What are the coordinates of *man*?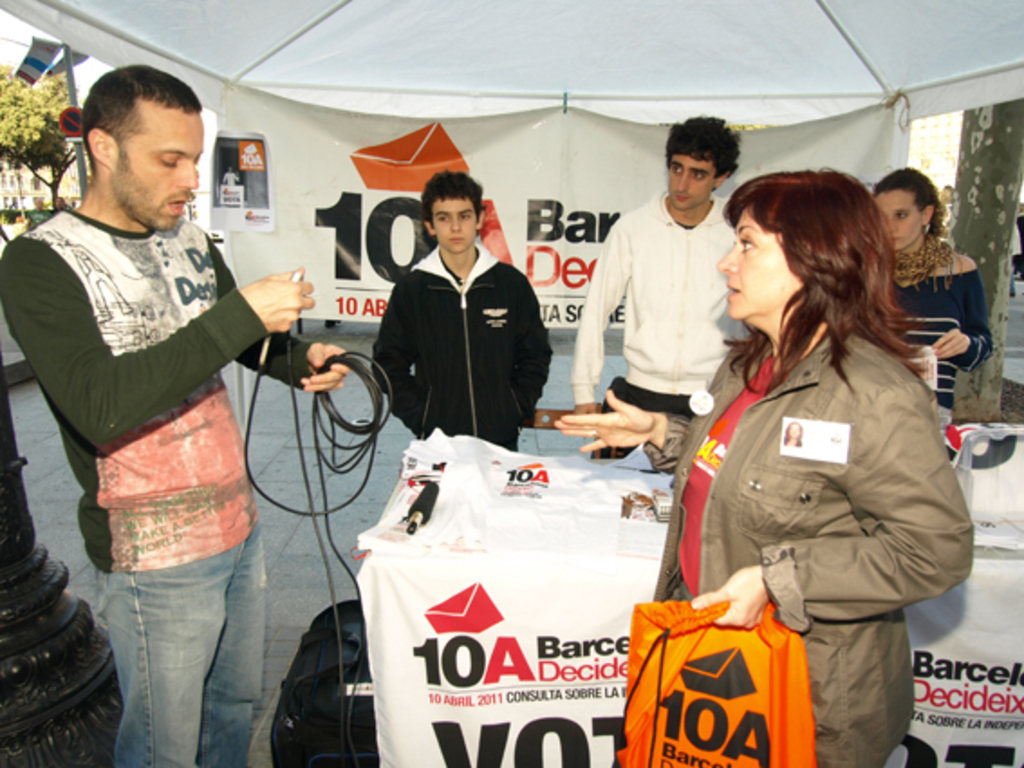
bbox=(574, 119, 766, 455).
